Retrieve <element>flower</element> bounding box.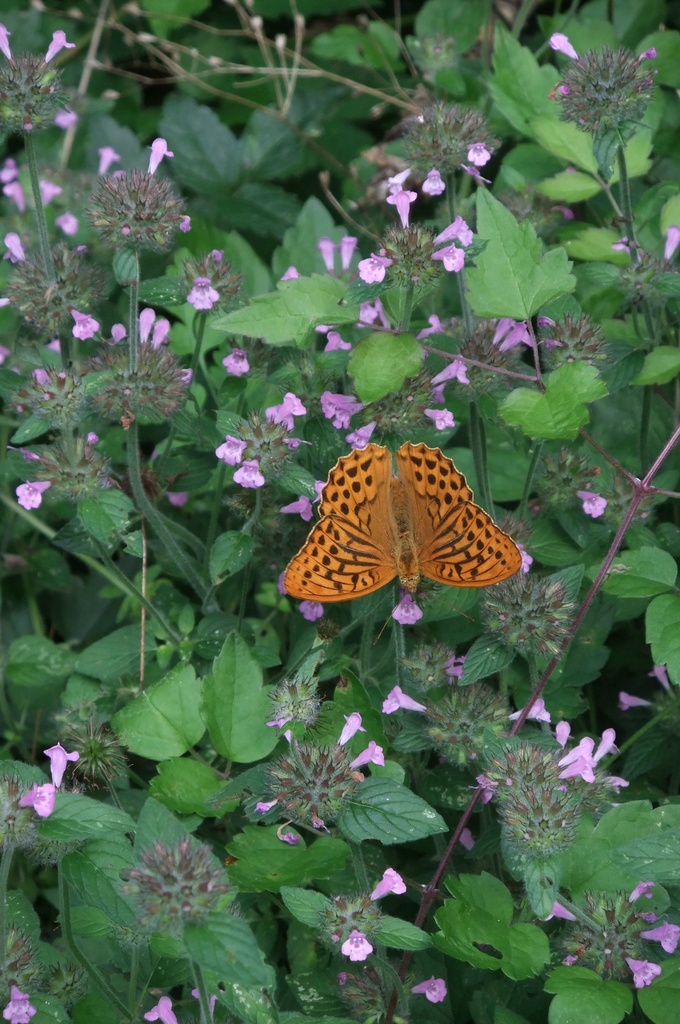
Bounding box: box=[226, 354, 247, 375].
